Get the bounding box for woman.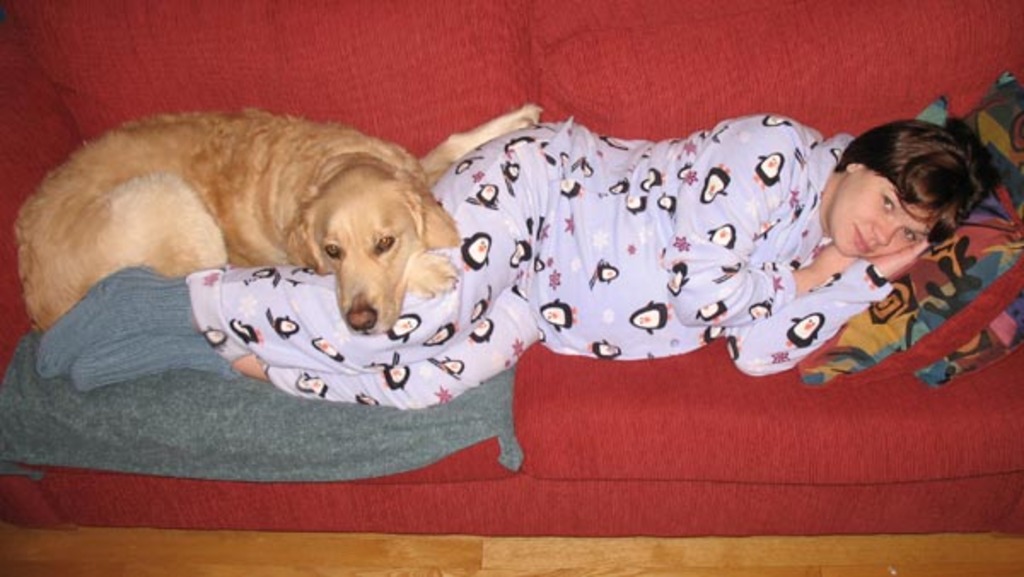
detection(38, 111, 1000, 410).
